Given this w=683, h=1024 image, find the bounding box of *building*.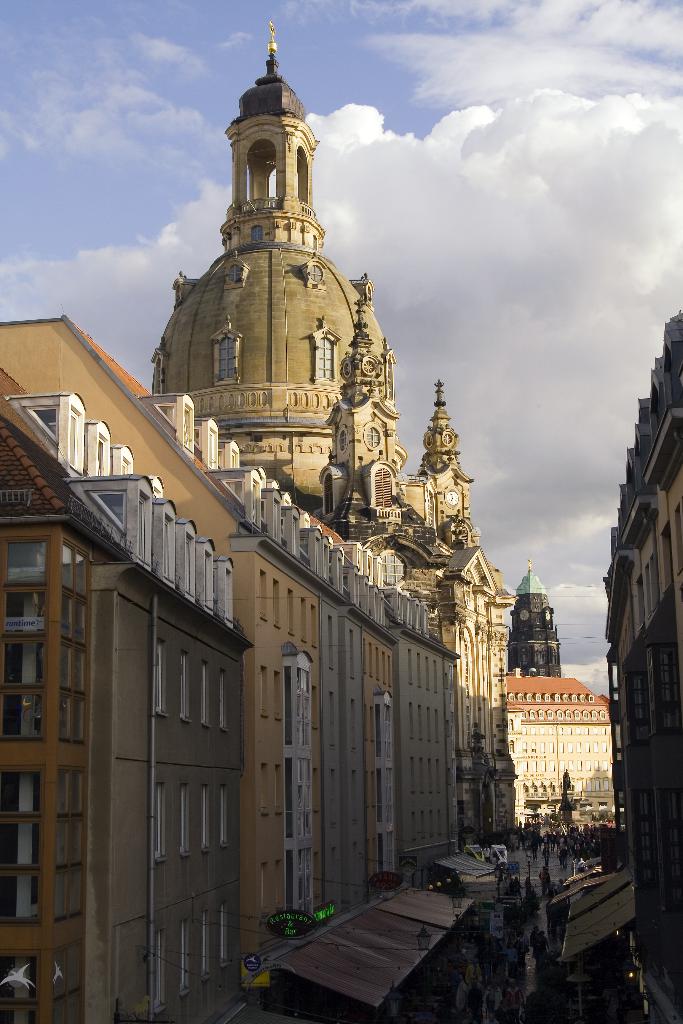
region(600, 316, 682, 1020).
